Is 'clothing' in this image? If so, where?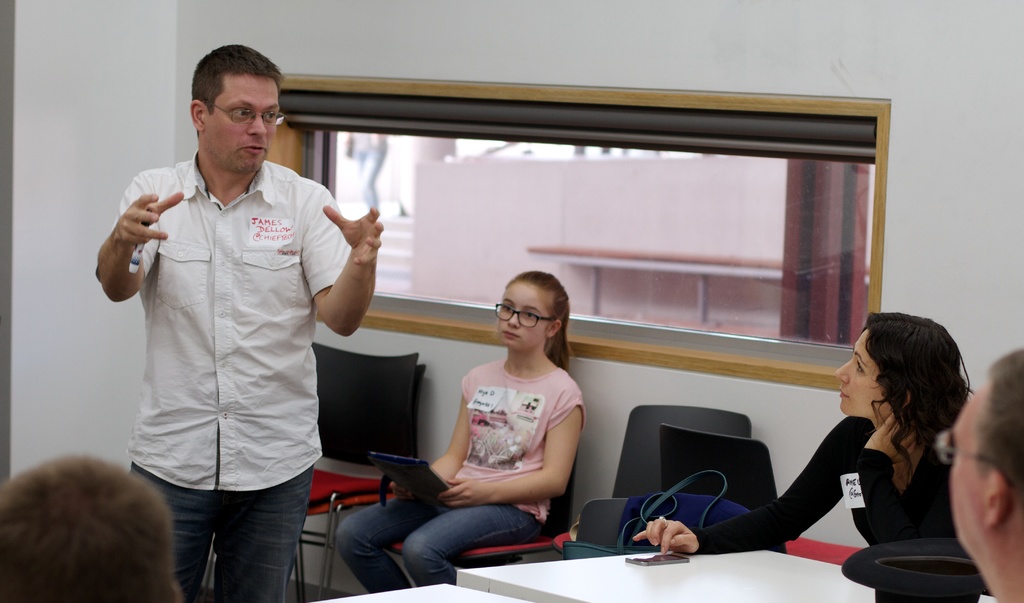
Yes, at bbox=(683, 409, 975, 602).
